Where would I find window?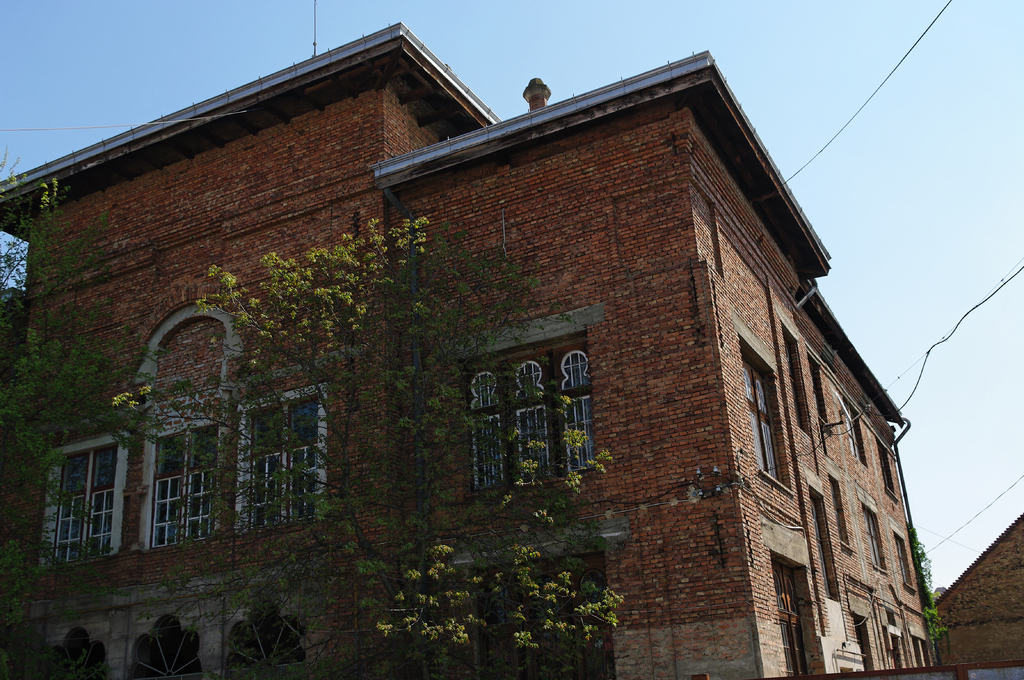
At [x1=772, y1=324, x2=814, y2=439].
